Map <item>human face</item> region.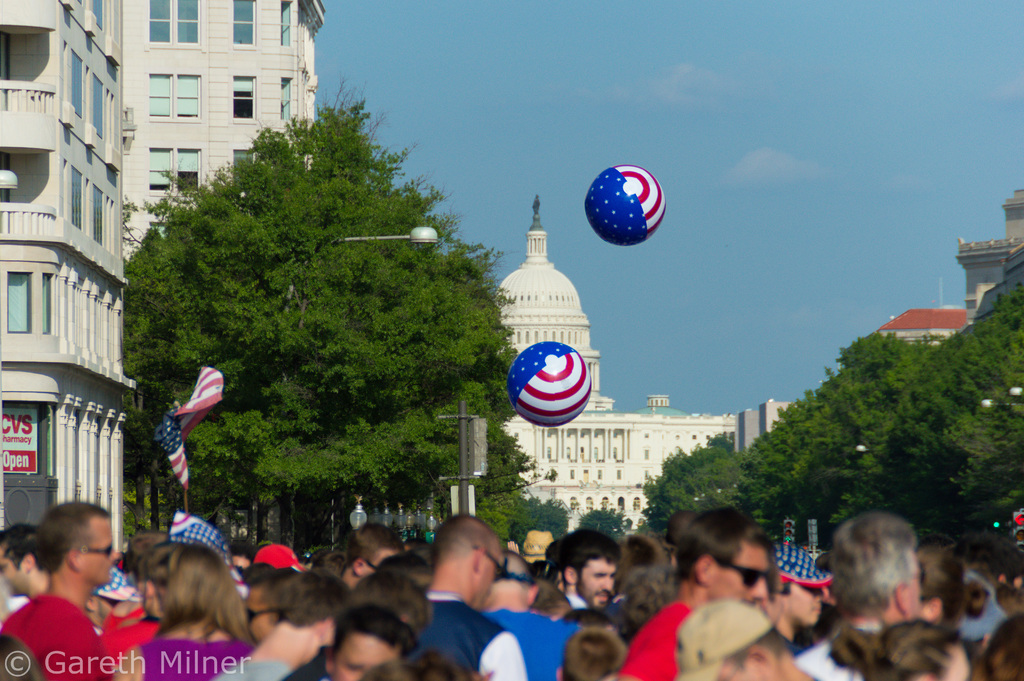
Mapped to box(3, 541, 28, 593).
